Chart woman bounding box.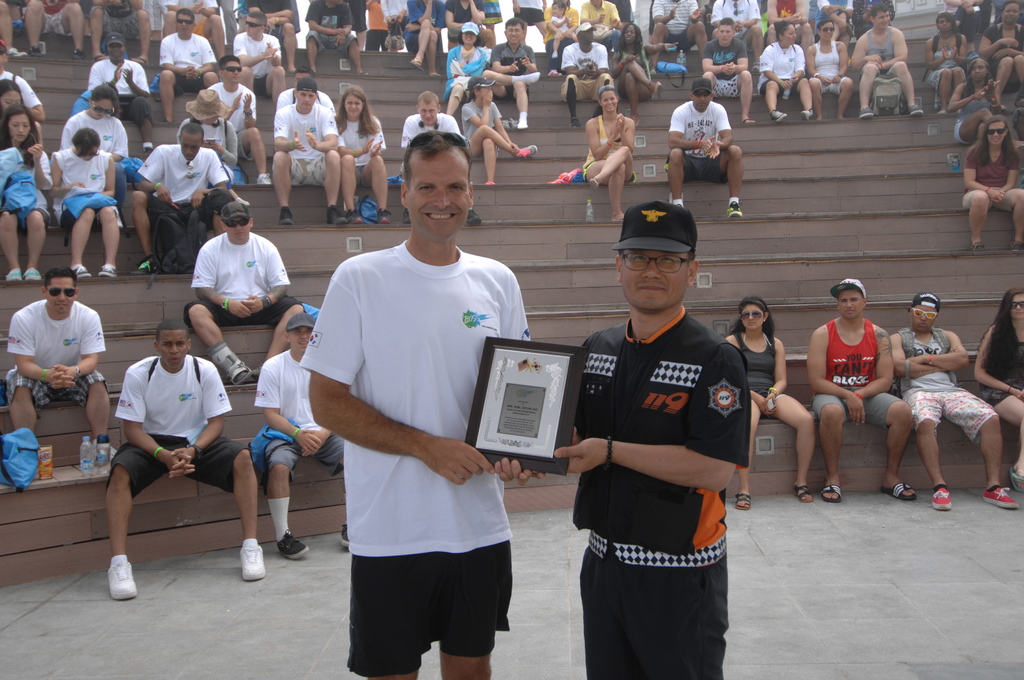
Charted: (left=0, top=77, right=28, bottom=124).
